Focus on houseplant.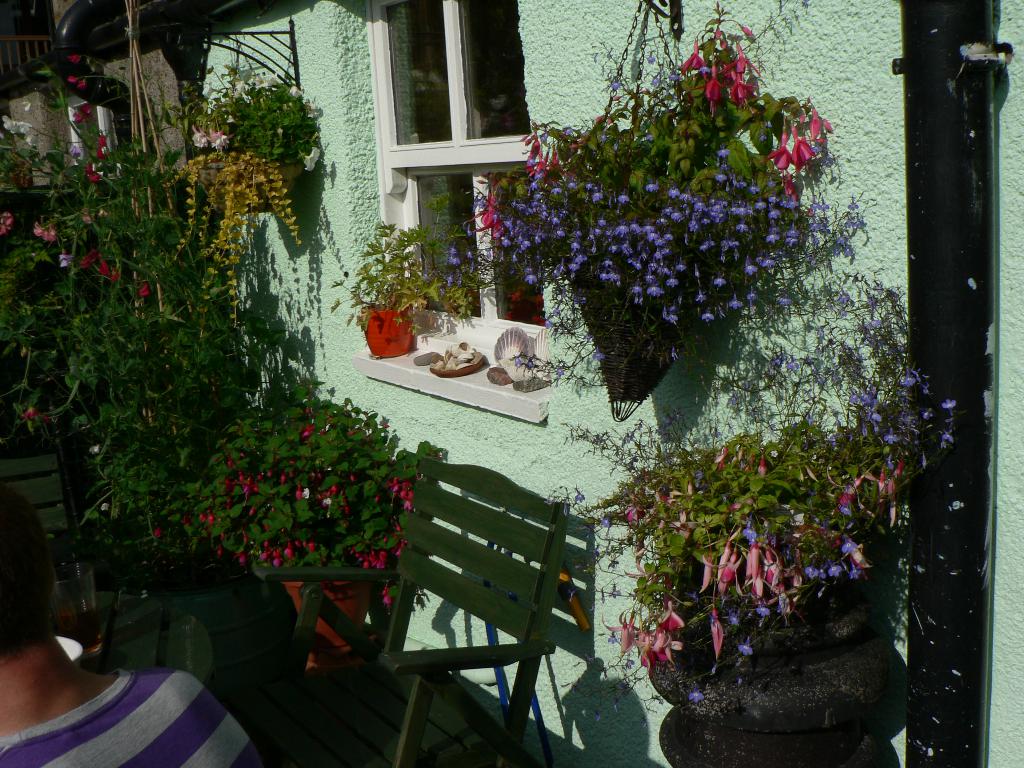
Focused at region(163, 58, 322, 342).
